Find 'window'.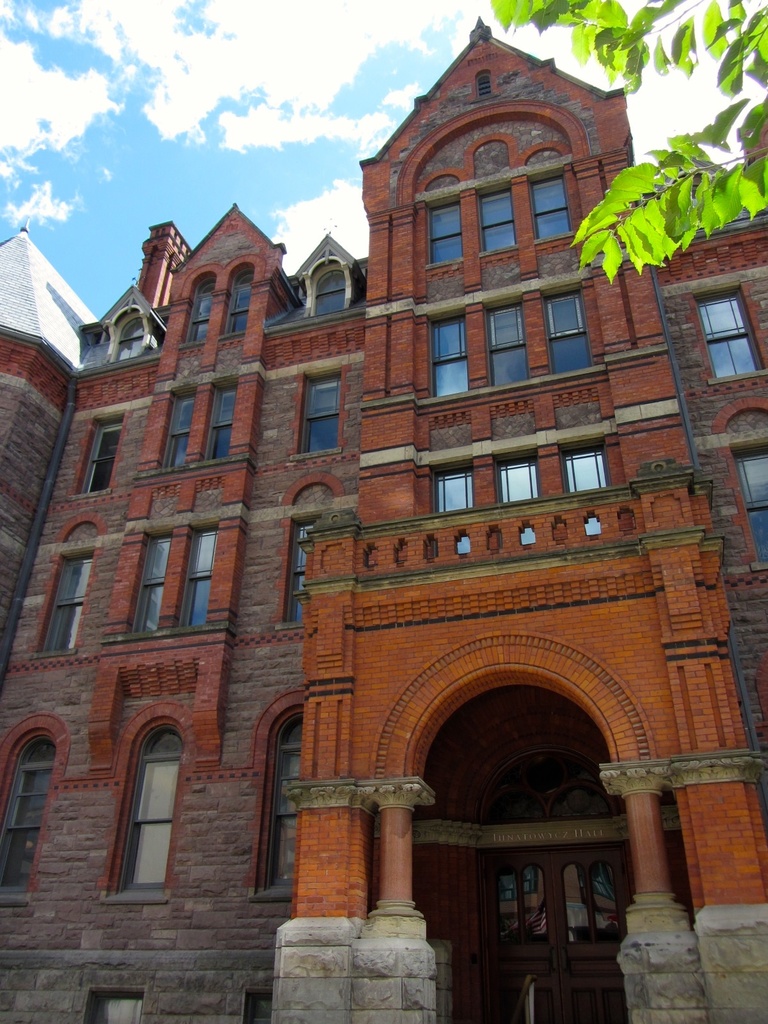
161,388,199,465.
